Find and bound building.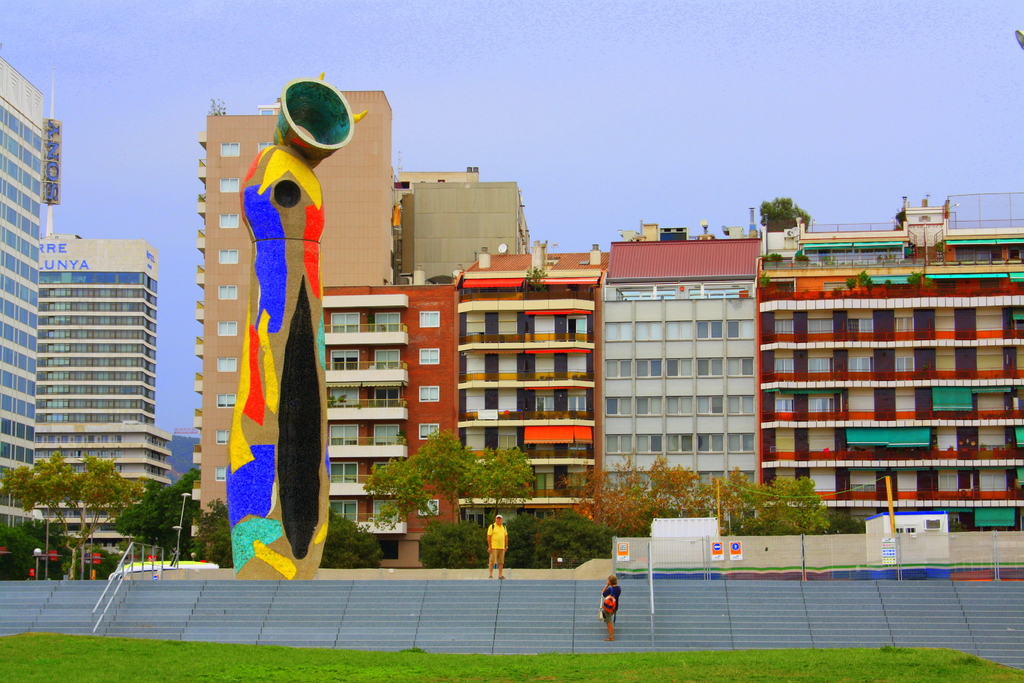
Bound: bbox=[34, 234, 177, 562].
